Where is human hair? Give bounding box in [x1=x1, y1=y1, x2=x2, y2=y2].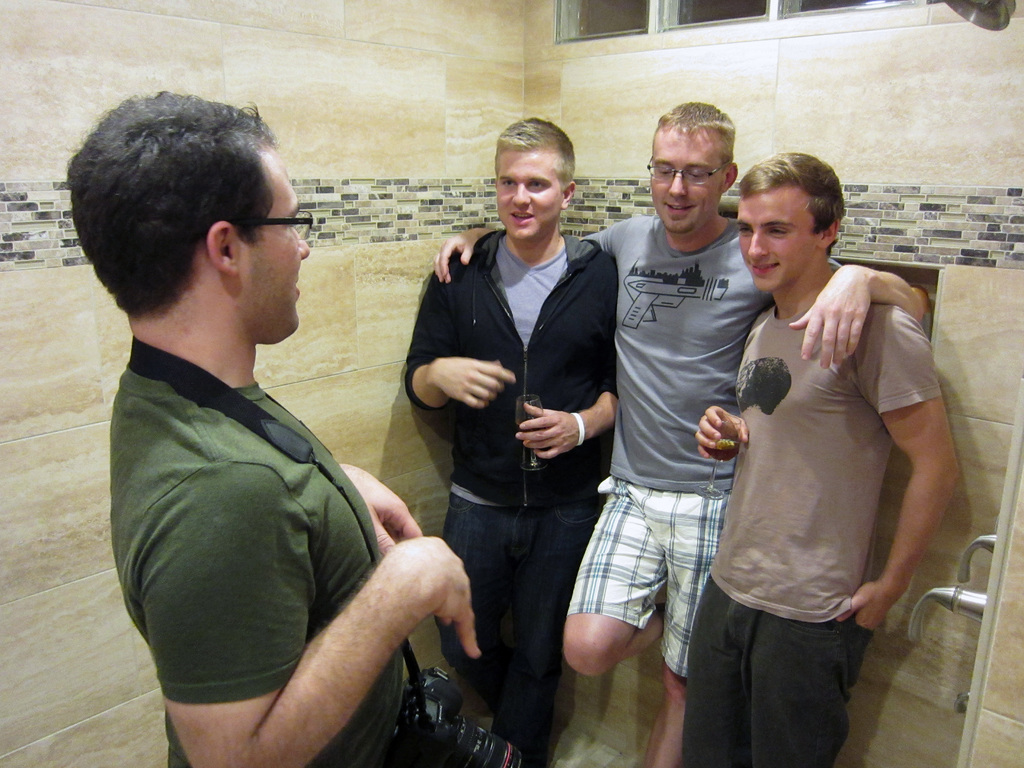
[x1=493, y1=115, x2=578, y2=188].
